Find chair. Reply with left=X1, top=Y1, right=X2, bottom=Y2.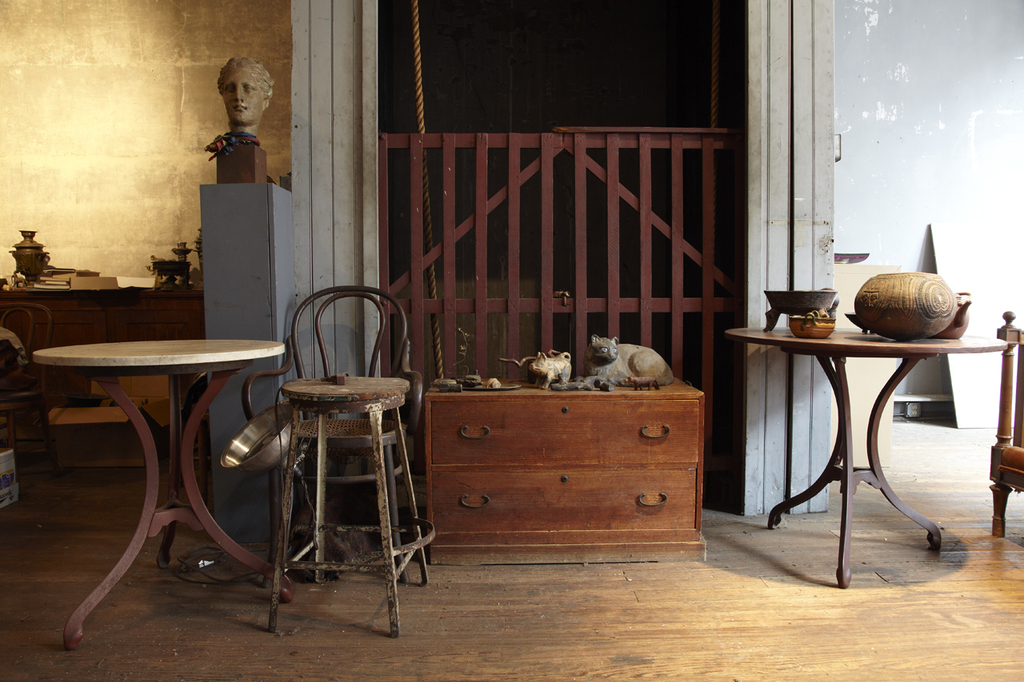
left=0, top=303, right=70, bottom=492.
